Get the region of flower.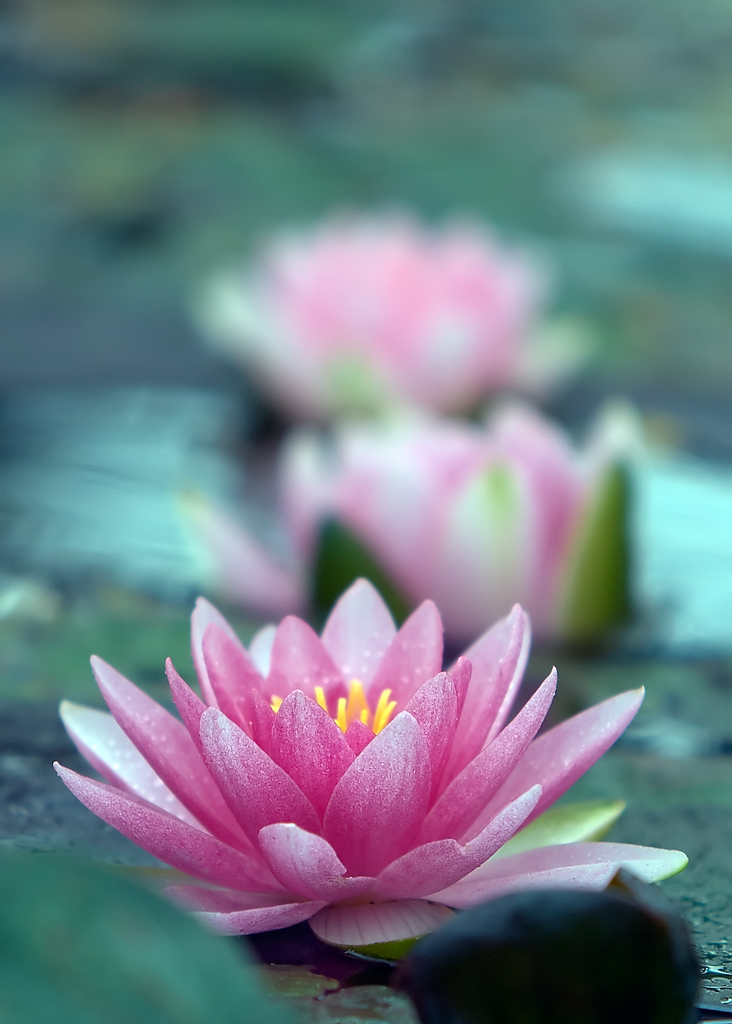
(left=202, top=402, right=652, bottom=641).
